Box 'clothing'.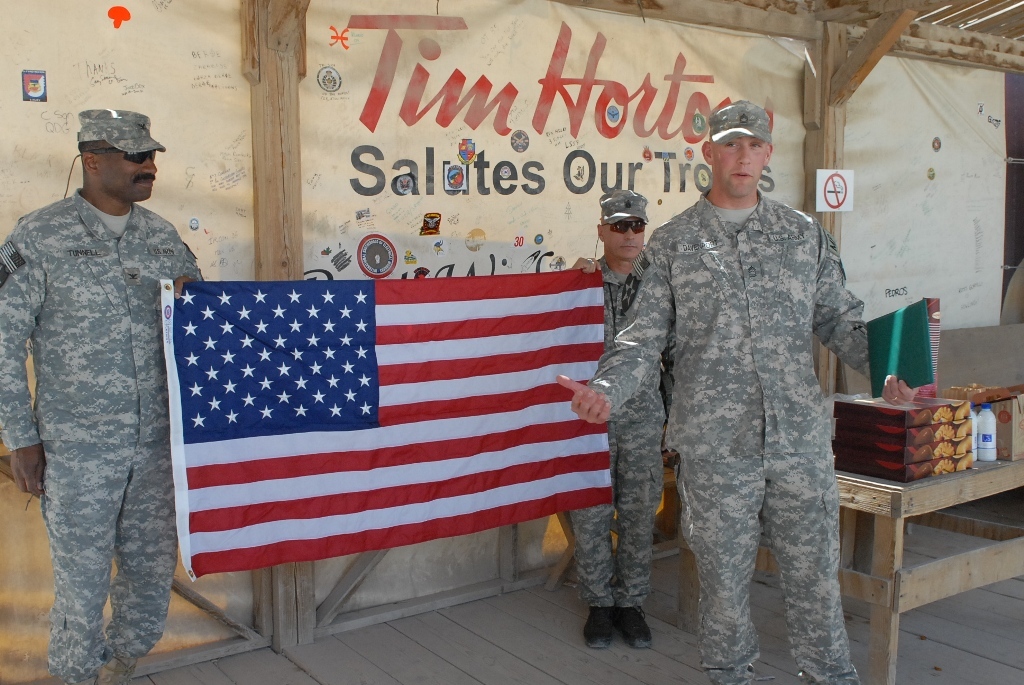
606/272/662/448.
